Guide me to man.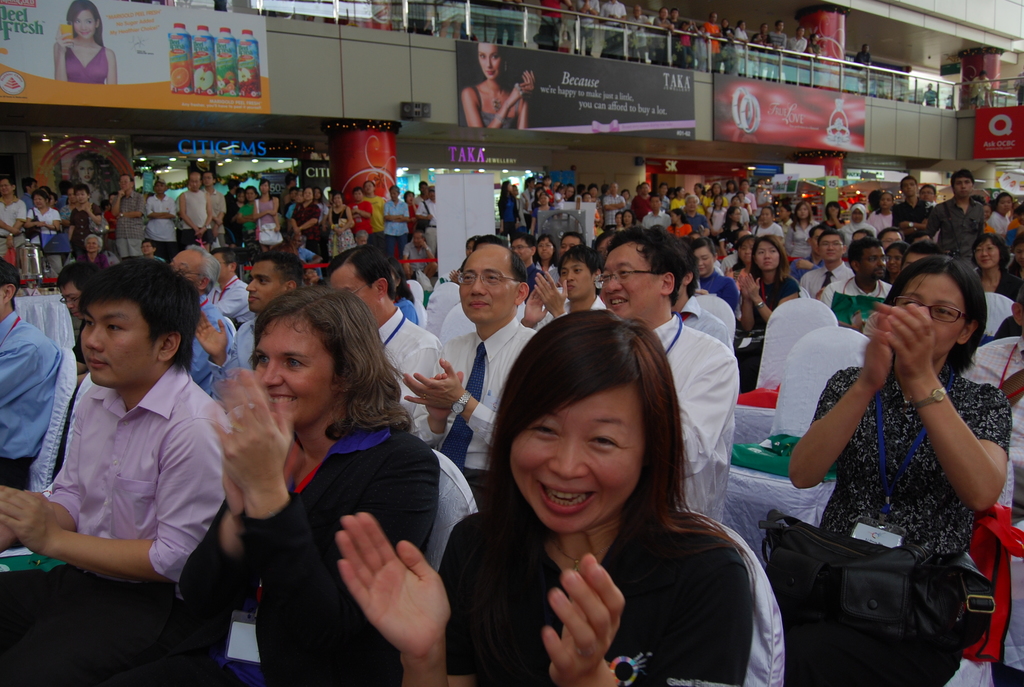
Guidance: 605:181:625:223.
